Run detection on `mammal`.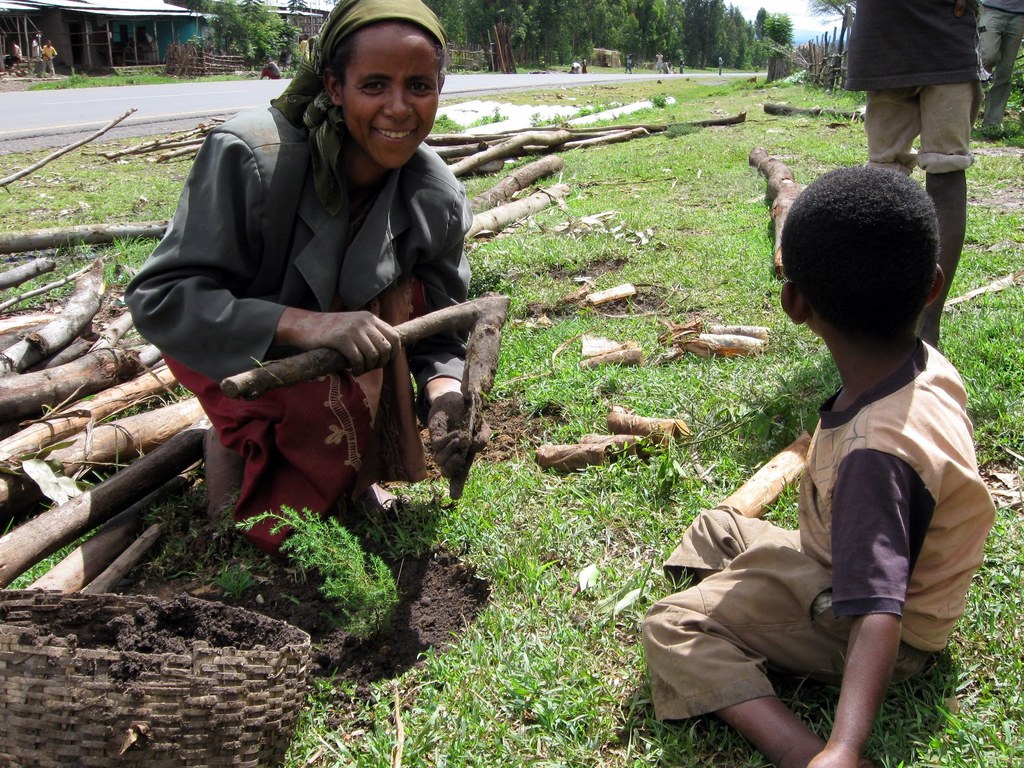
Result: region(623, 54, 633, 74).
